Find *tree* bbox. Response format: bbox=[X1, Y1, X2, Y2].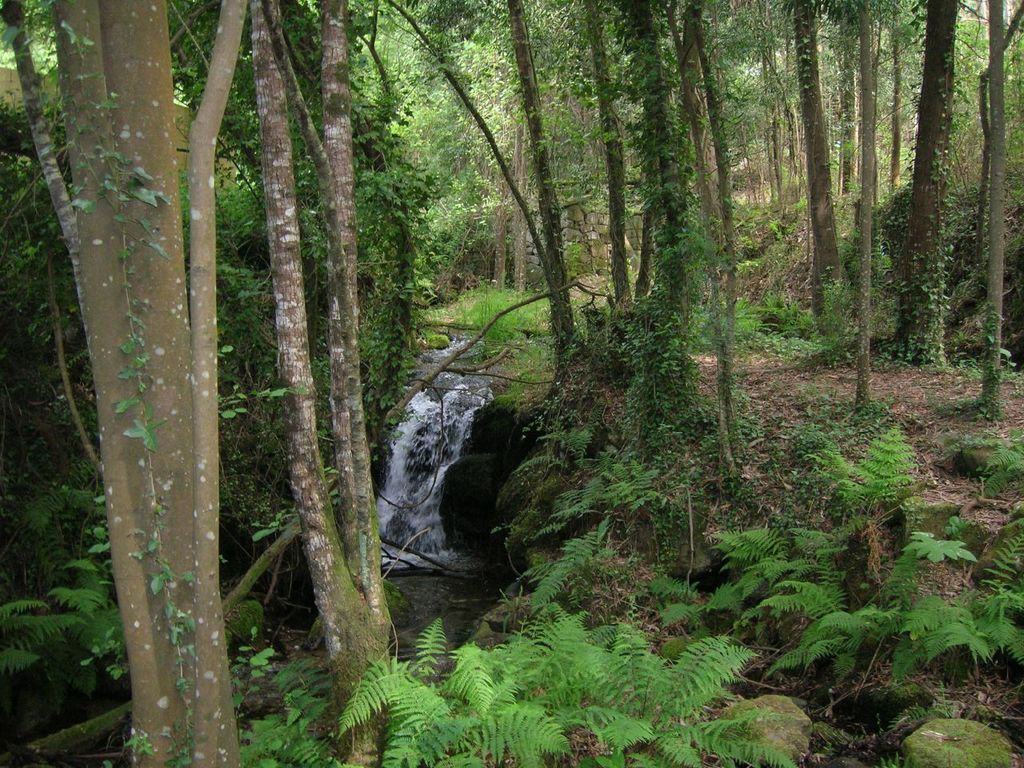
bbox=[0, 0, 1023, 767].
